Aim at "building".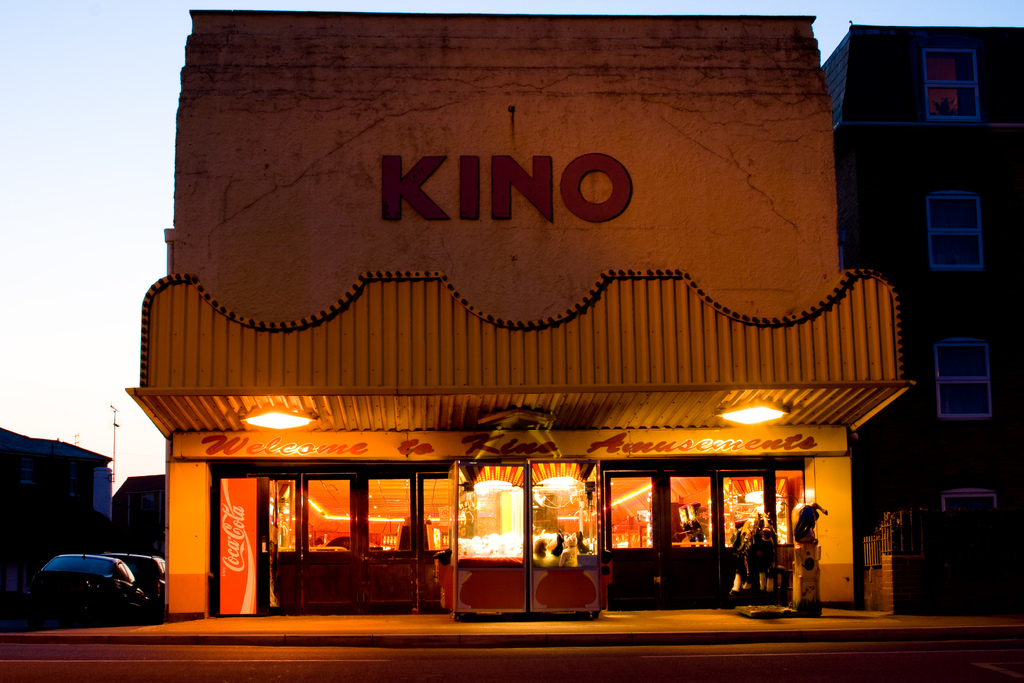
Aimed at bbox=(0, 416, 114, 604).
